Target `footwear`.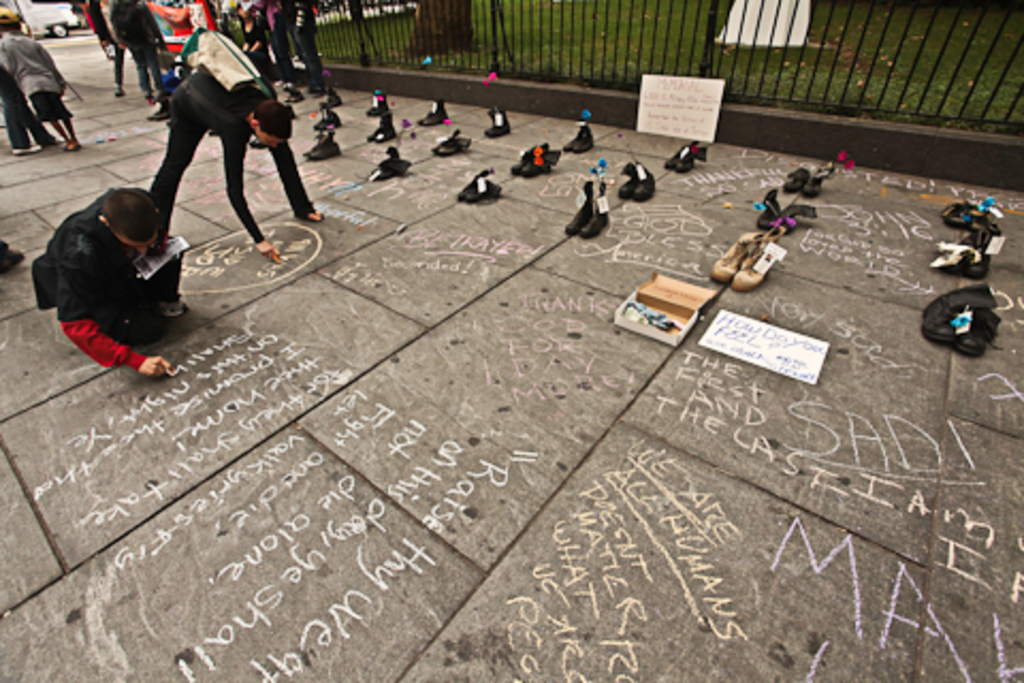
Target region: left=13, top=143, right=43, bottom=158.
